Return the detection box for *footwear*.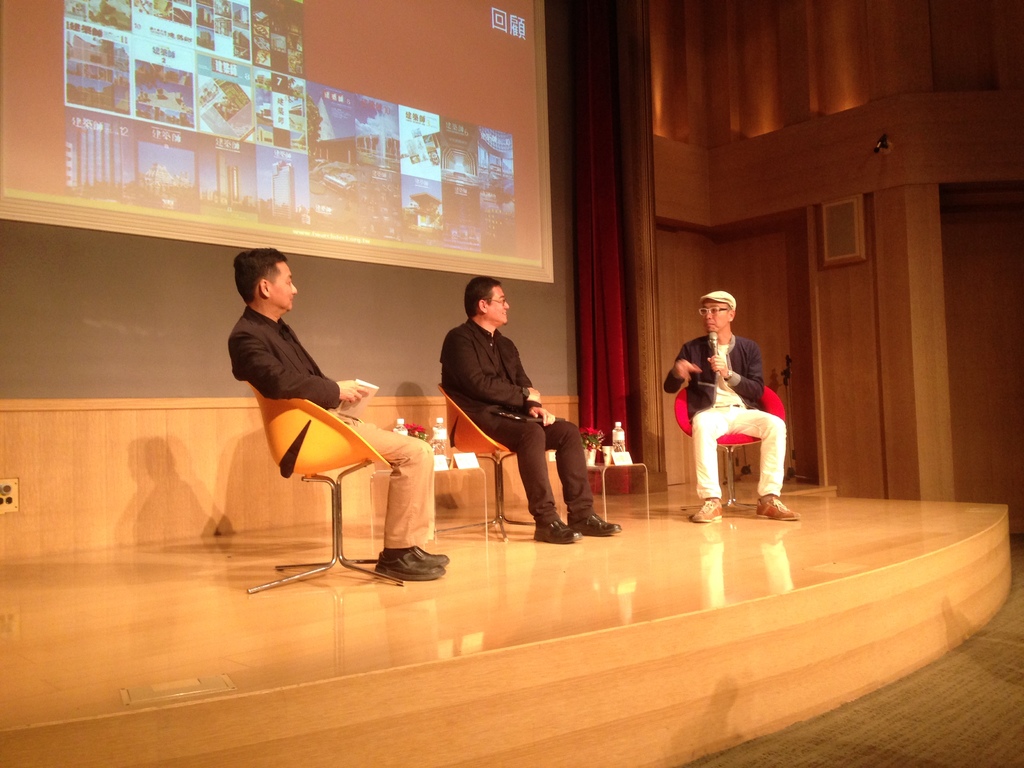
box=[753, 492, 798, 520].
